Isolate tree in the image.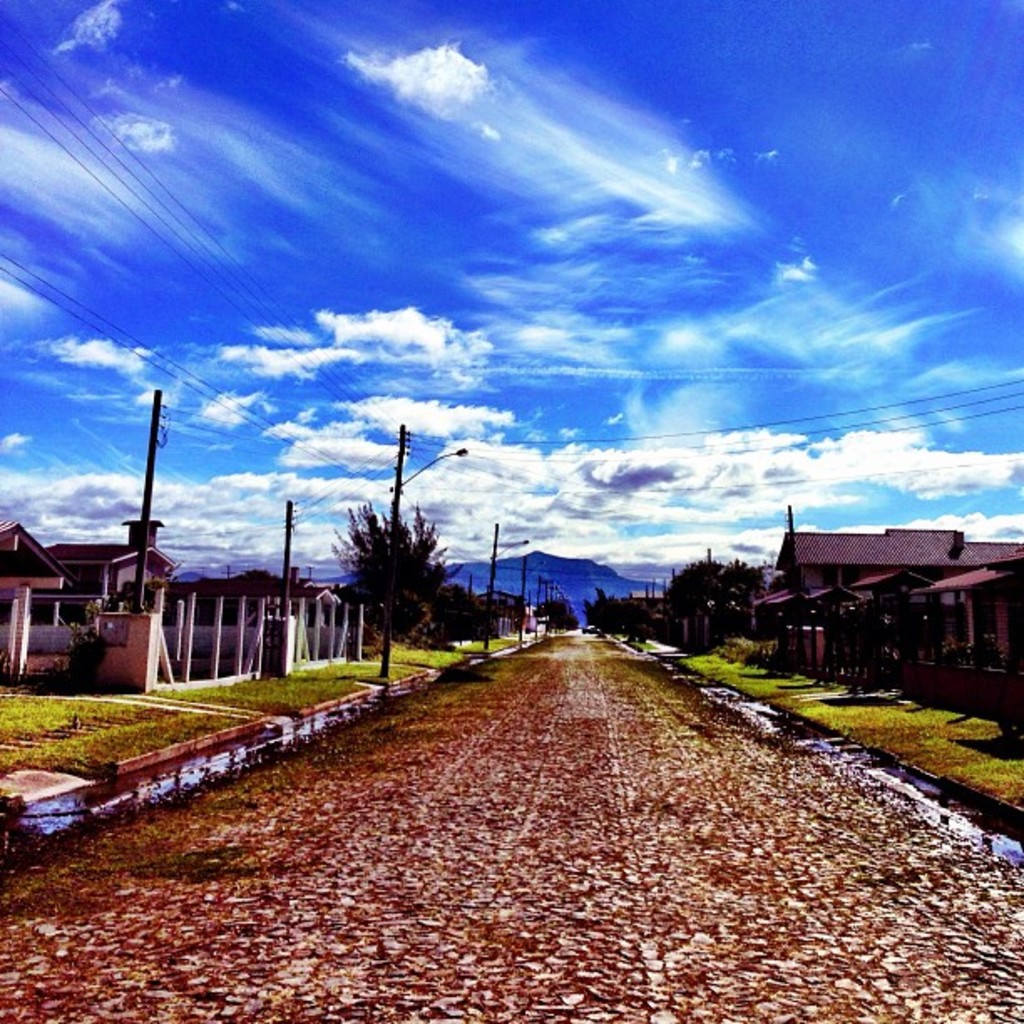
Isolated region: (left=532, top=594, right=582, bottom=636).
